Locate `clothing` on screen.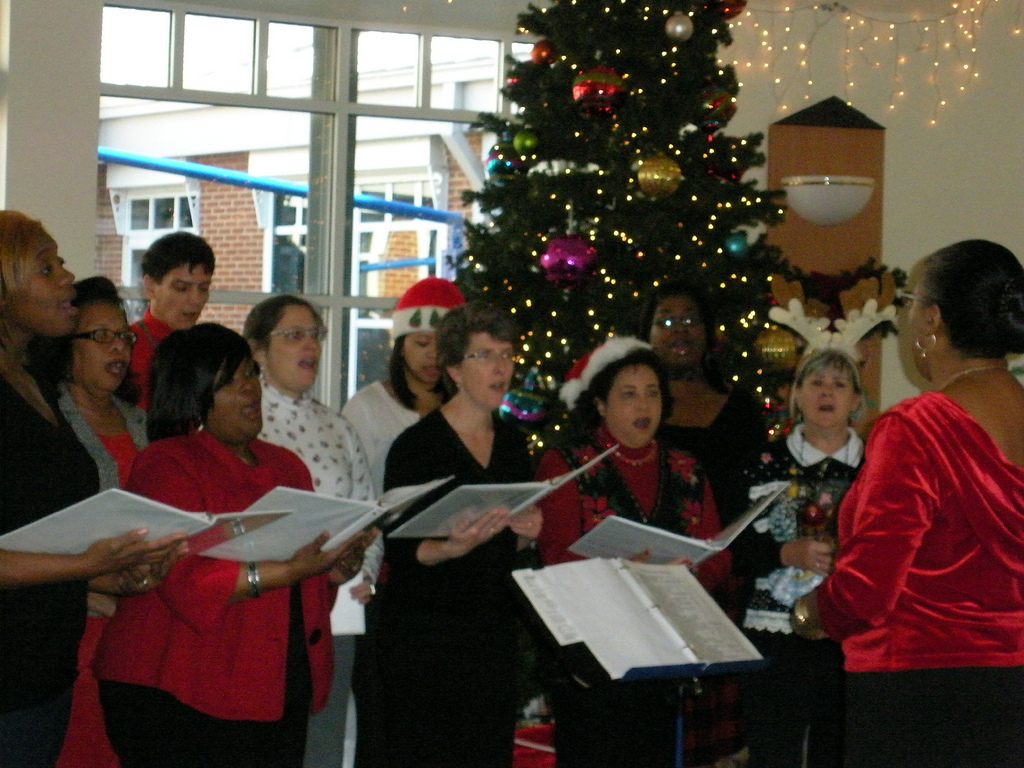
On screen at box=[94, 423, 336, 767].
